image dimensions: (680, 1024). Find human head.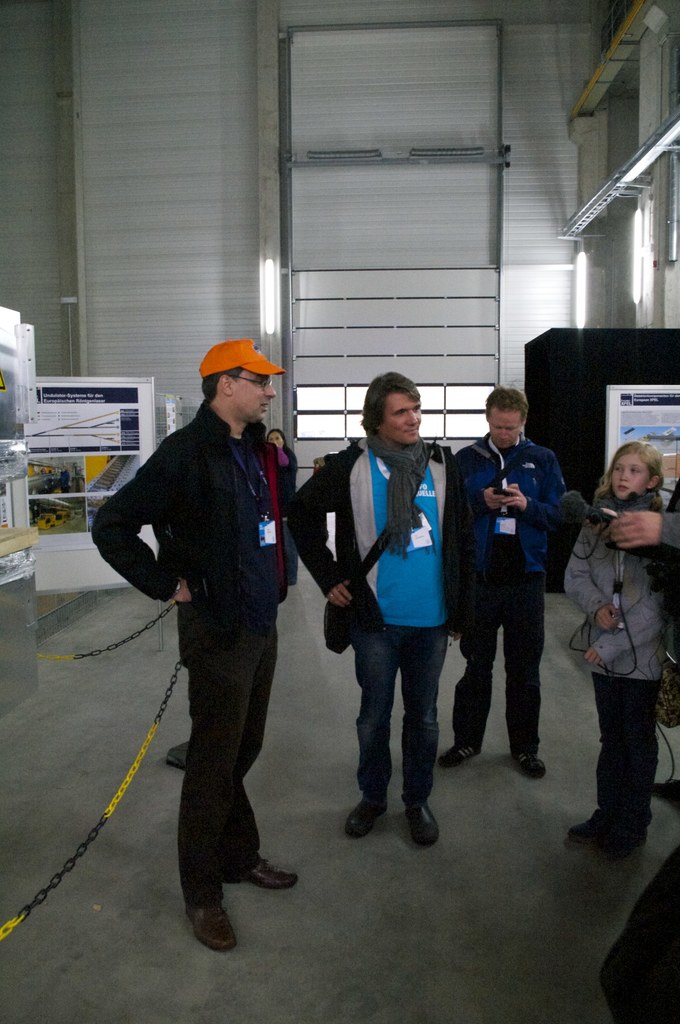
{"left": 363, "top": 371, "right": 438, "bottom": 438}.
